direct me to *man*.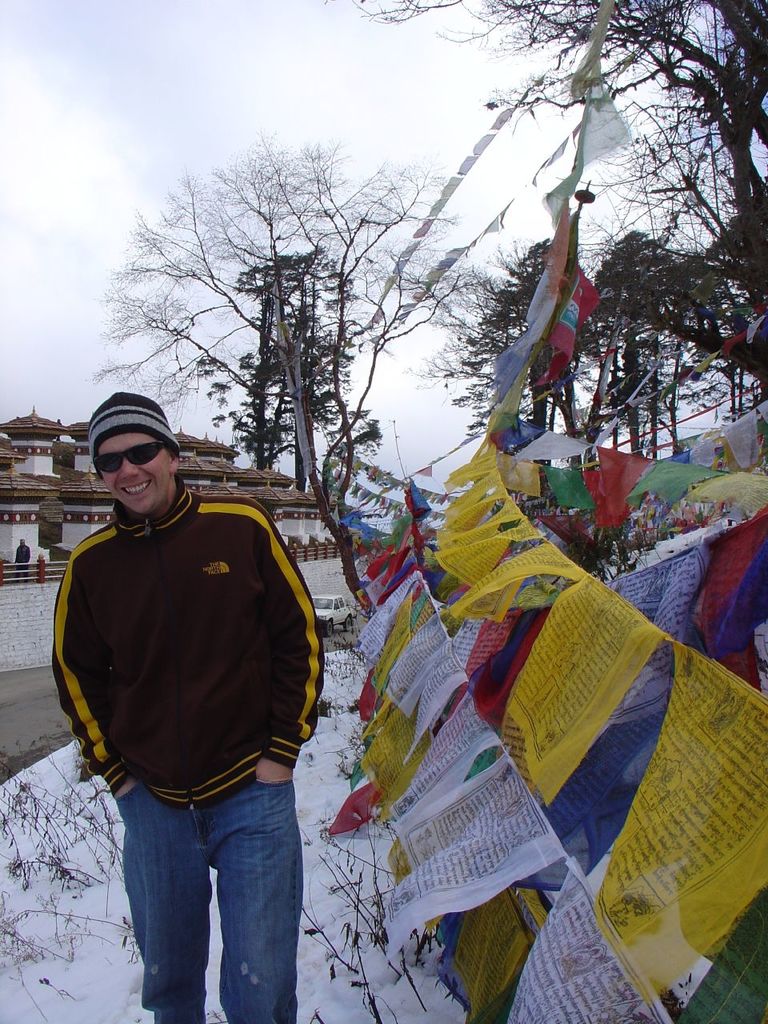
Direction: left=43, top=400, right=341, bottom=994.
